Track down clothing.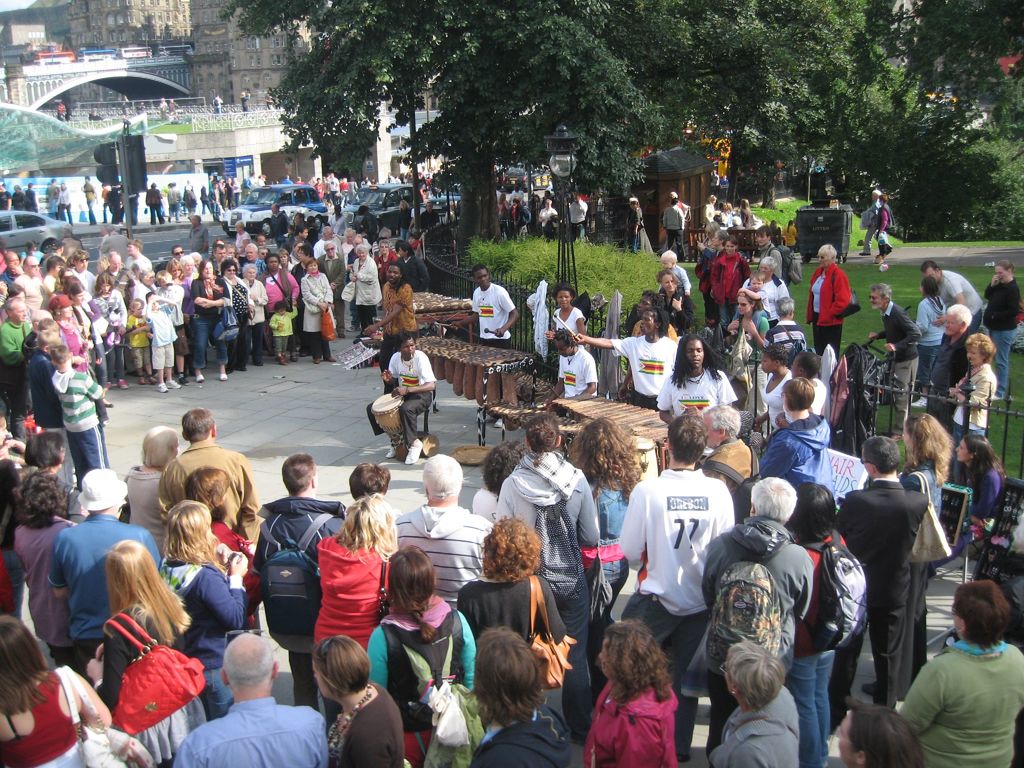
Tracked to 923/463/1005/578.
